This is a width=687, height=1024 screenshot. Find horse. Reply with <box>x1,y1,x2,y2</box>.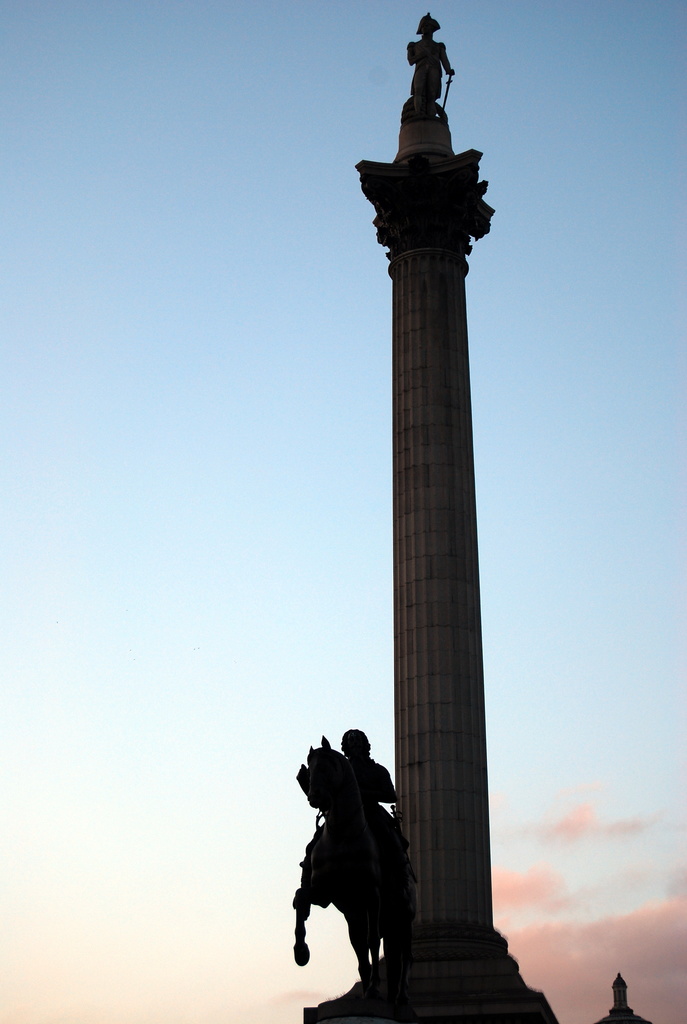
<box>290,732,422,972</box>.
